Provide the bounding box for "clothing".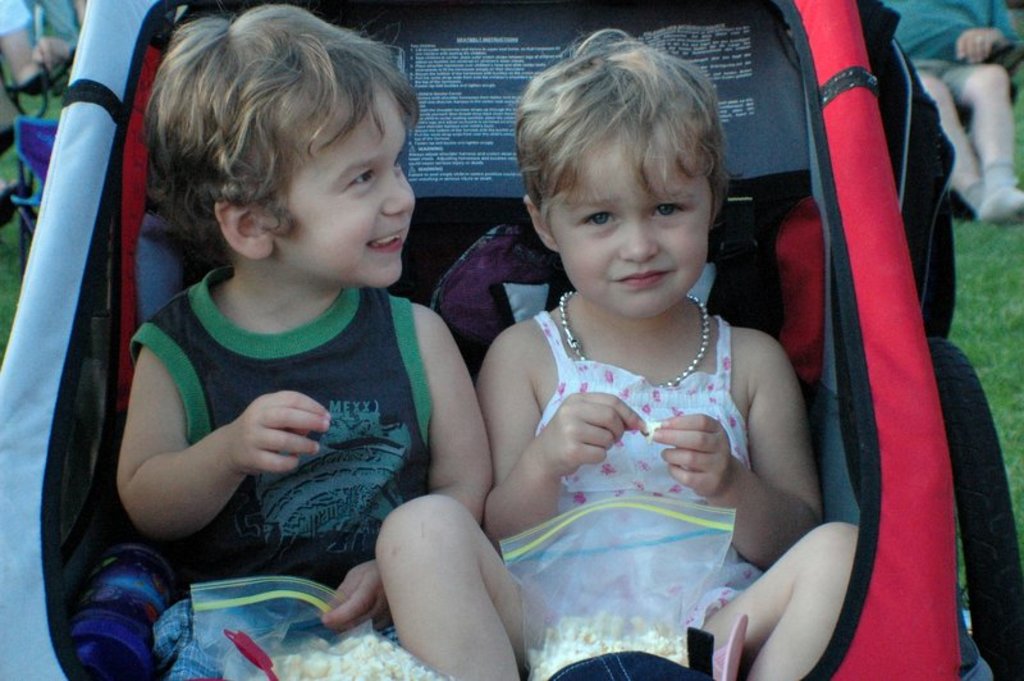
box(0, 0, 96, 74).
